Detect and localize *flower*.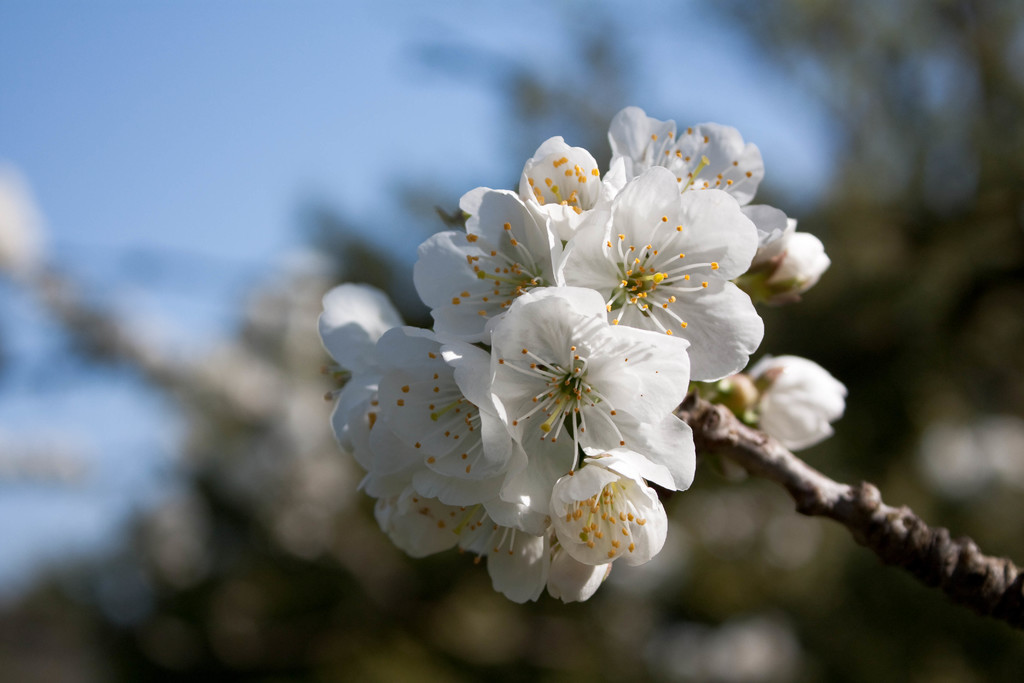
Localized at locate(464, 282, 717, 501).
